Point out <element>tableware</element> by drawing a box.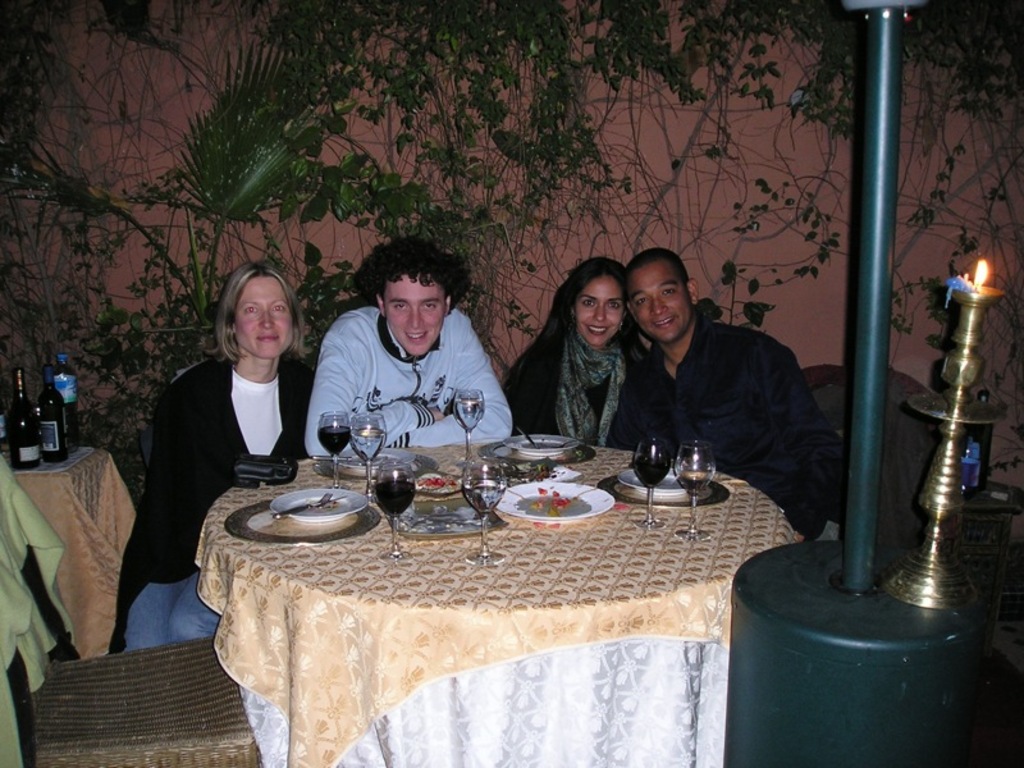
(left=353, top=410, right=389, bottom=503).
